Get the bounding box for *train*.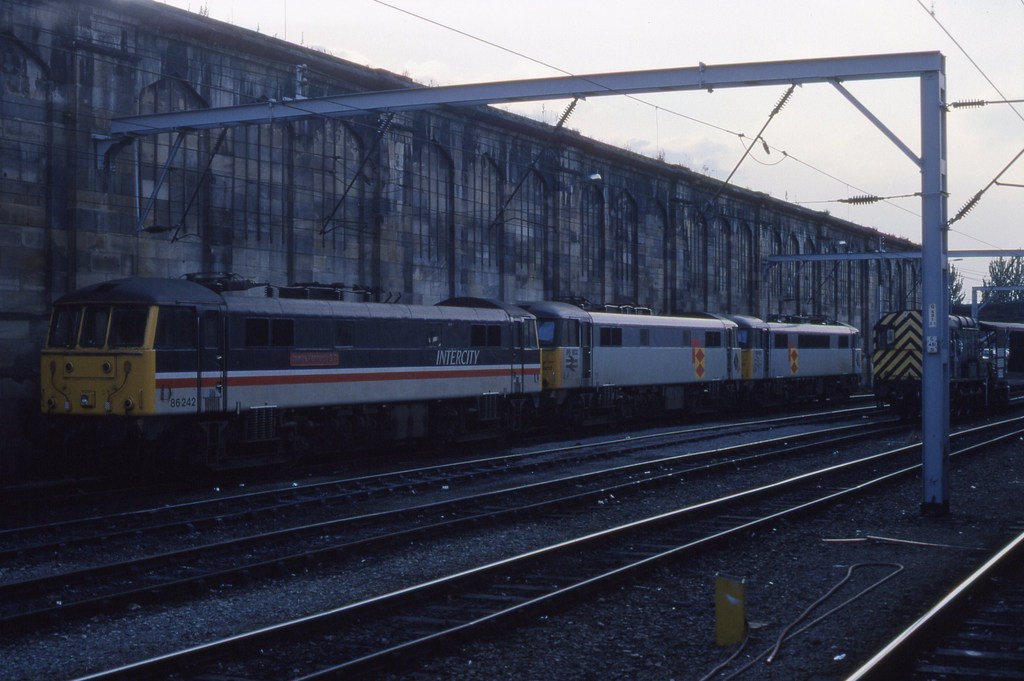
bbox(40, 267, 861, 476).
